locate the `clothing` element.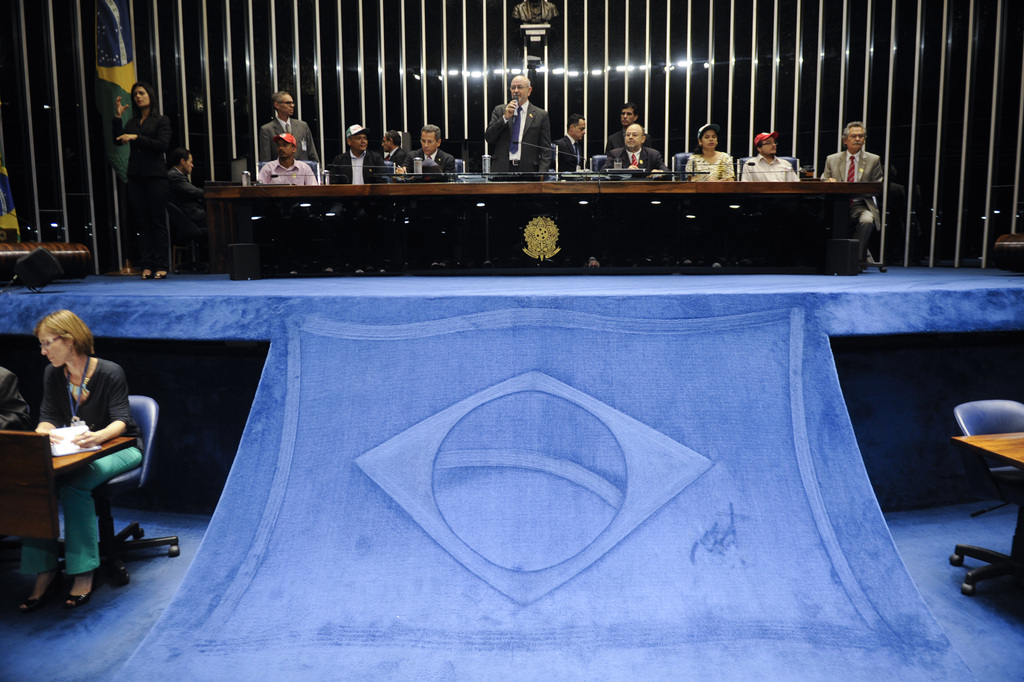
Element bbox: select_region(254, 159, 316, 185).
